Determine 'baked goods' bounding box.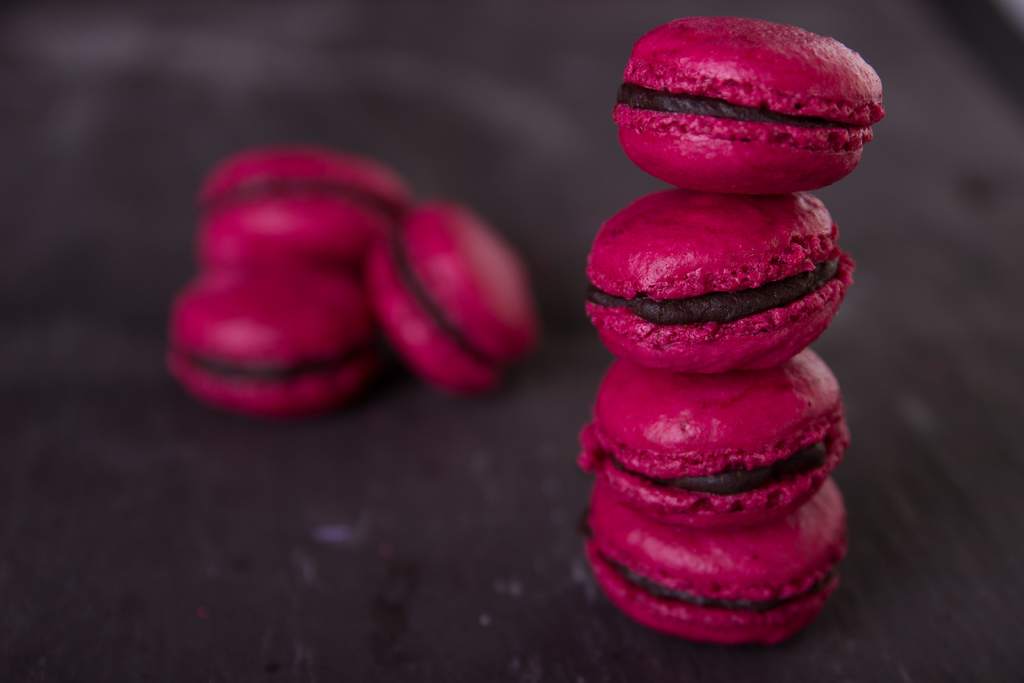
Determined: (left=574, top=349, right=854, bottom=531).
